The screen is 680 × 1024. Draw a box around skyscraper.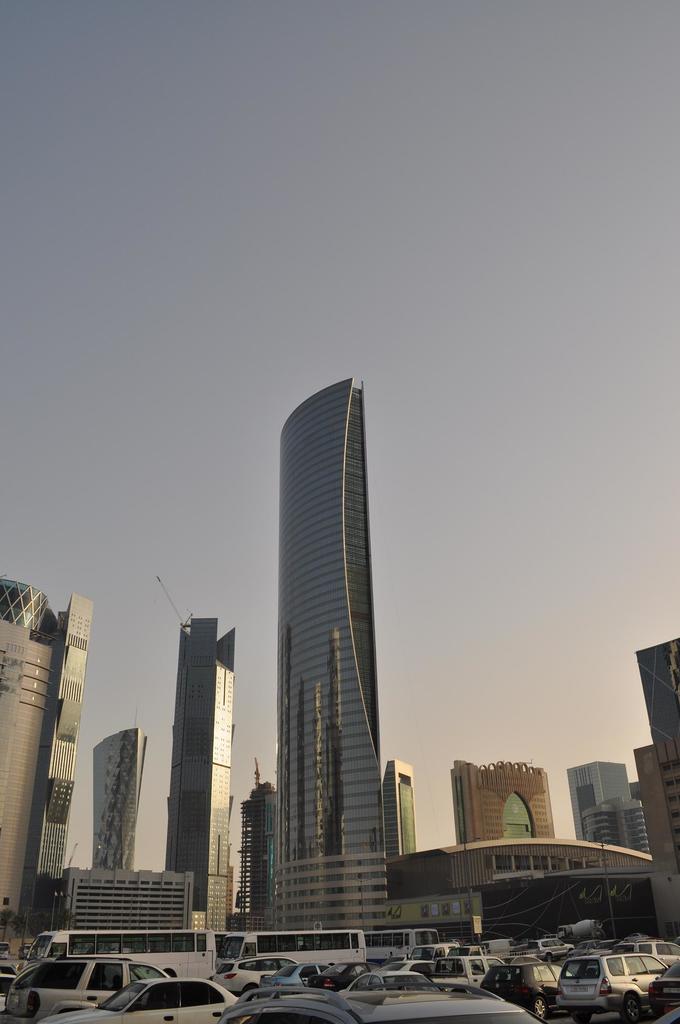
BBox(86, 721, 141, 876).
